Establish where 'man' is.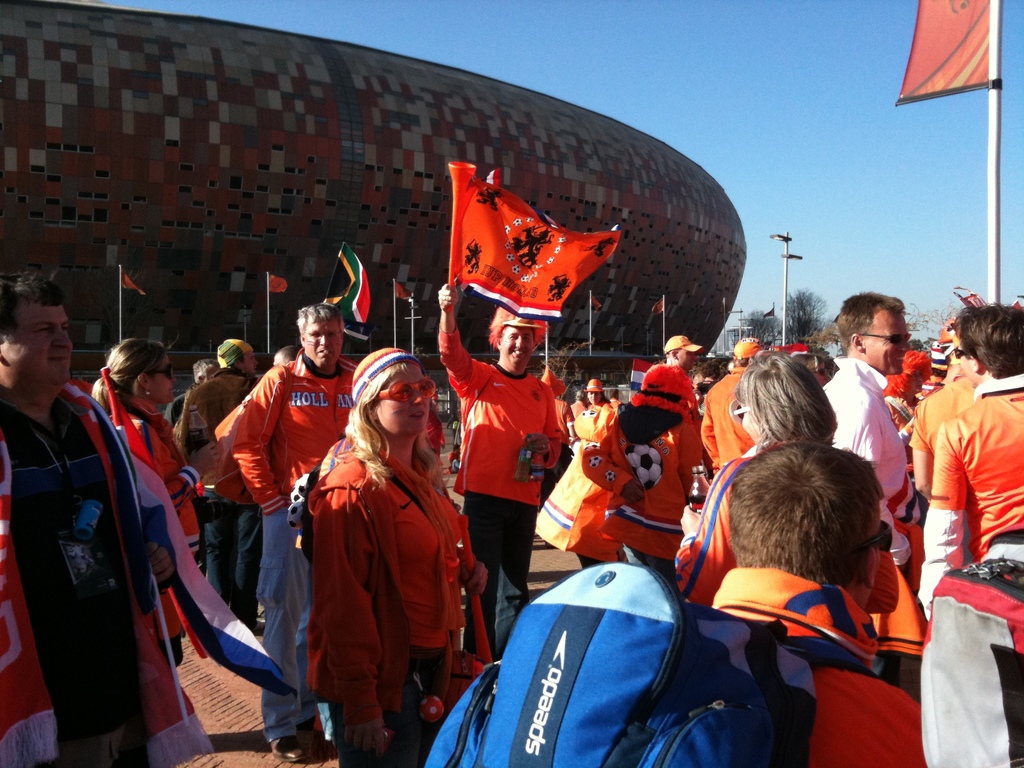
Established at (left=907, top=311, right=1023, bottom=648).
